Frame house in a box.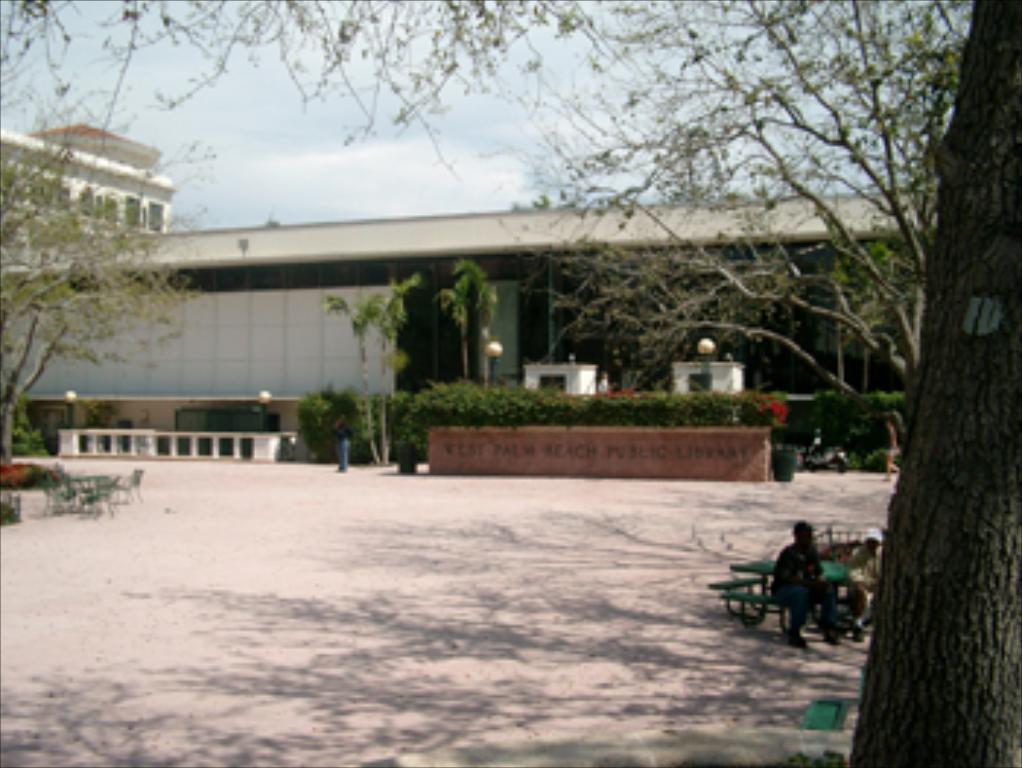
<region>0, 117, 172, 406</region>.
